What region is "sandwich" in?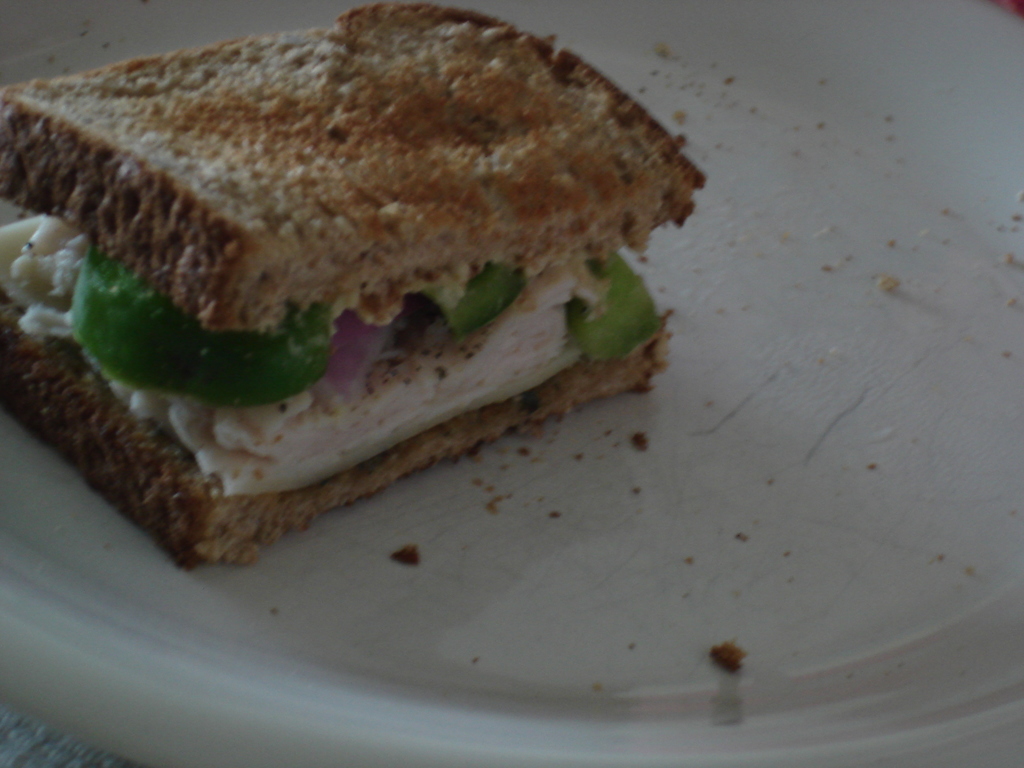
(left=0, top=0, right=707, bottom=580).
